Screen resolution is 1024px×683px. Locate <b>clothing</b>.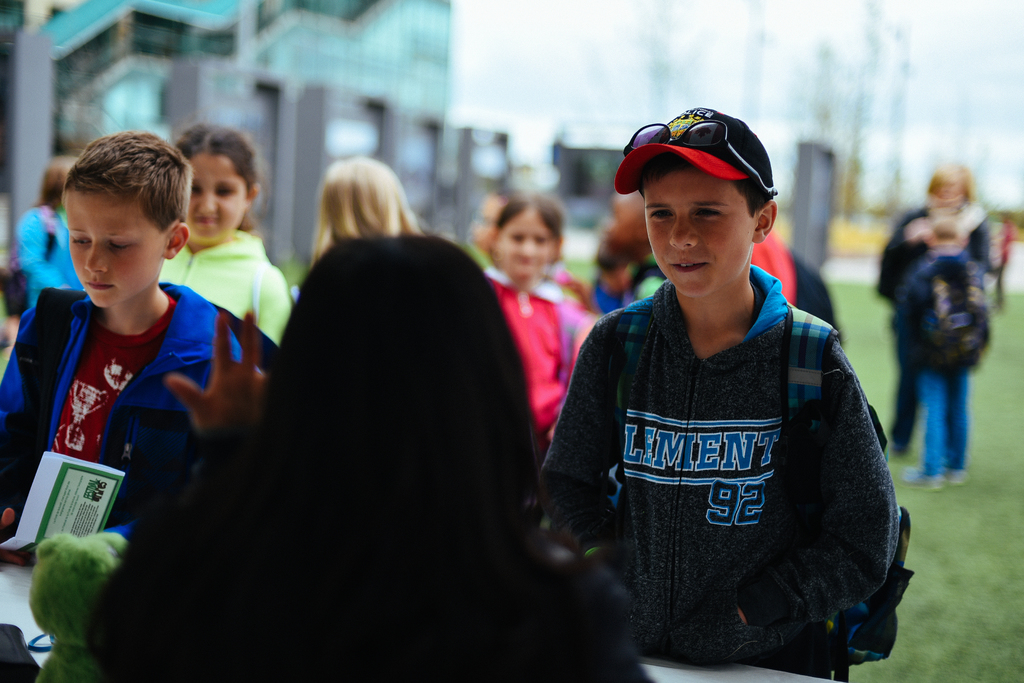
548, 271, 906, 682.
